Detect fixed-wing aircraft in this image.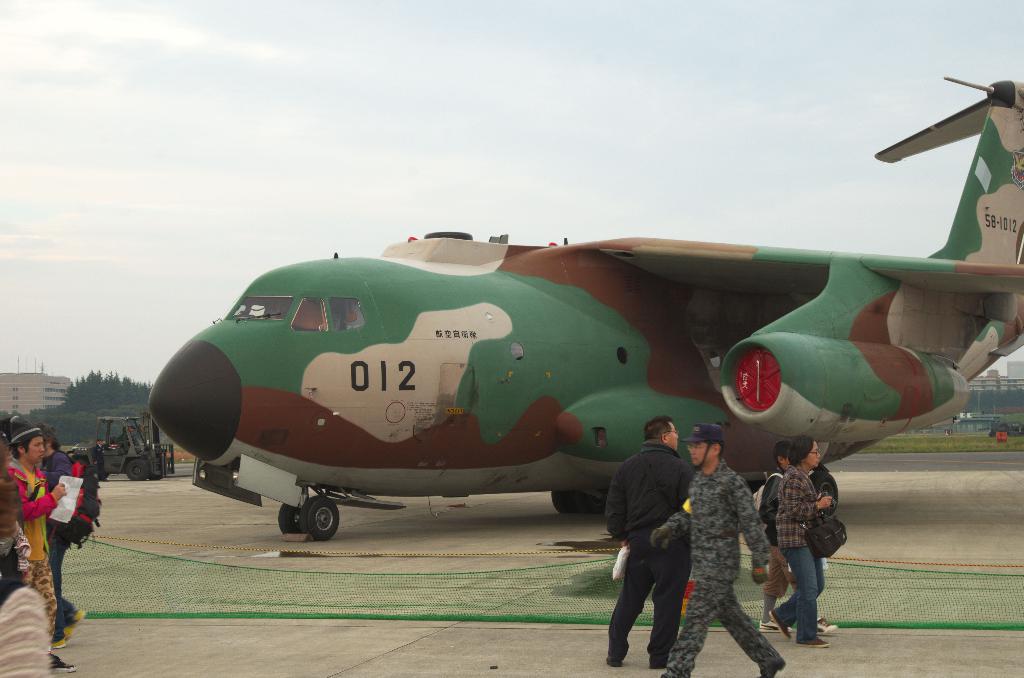
Detection: bbox=[140, 81, 1023, 538].
